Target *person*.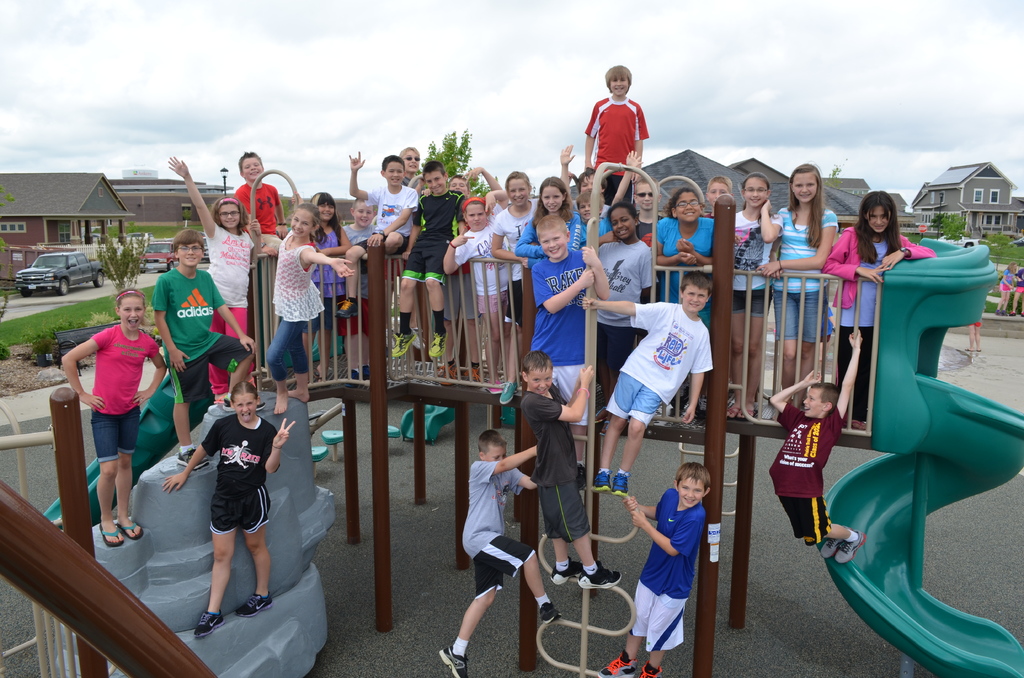
Target region: (490, 165, 532, 402).
